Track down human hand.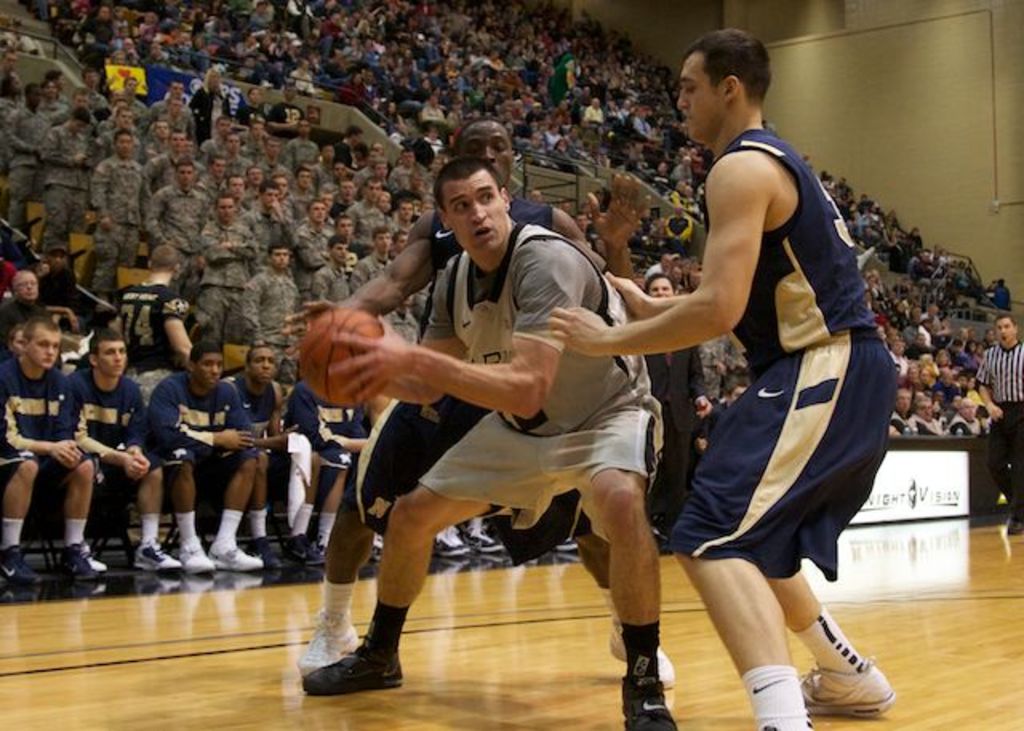
Tracked to <region>219, 237, 235, 251</region>.
